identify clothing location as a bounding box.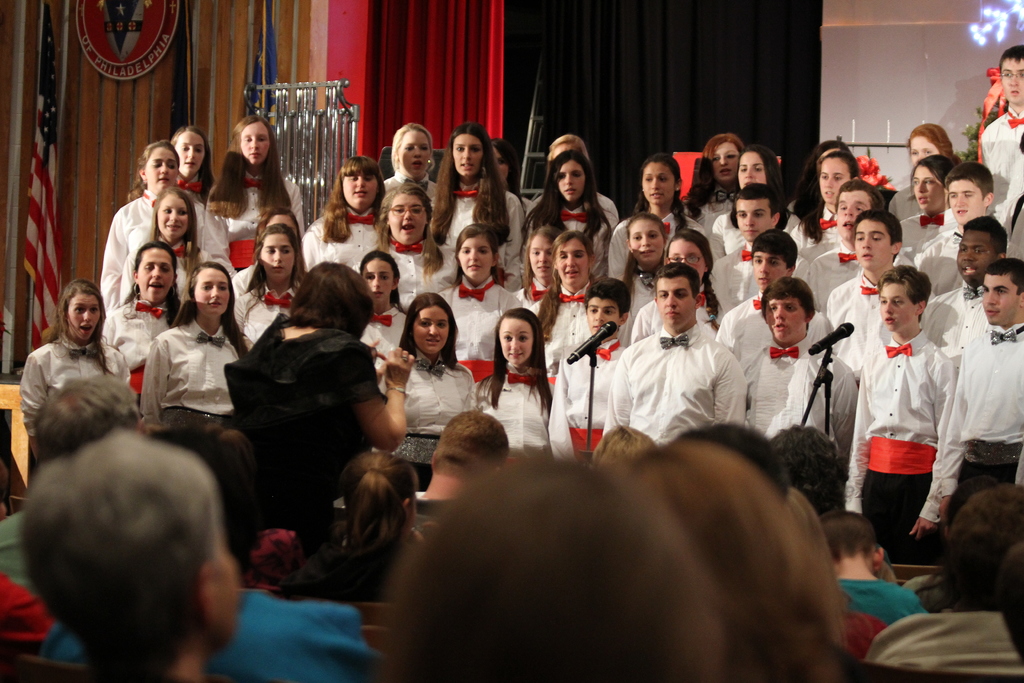
911,223,963,284.
